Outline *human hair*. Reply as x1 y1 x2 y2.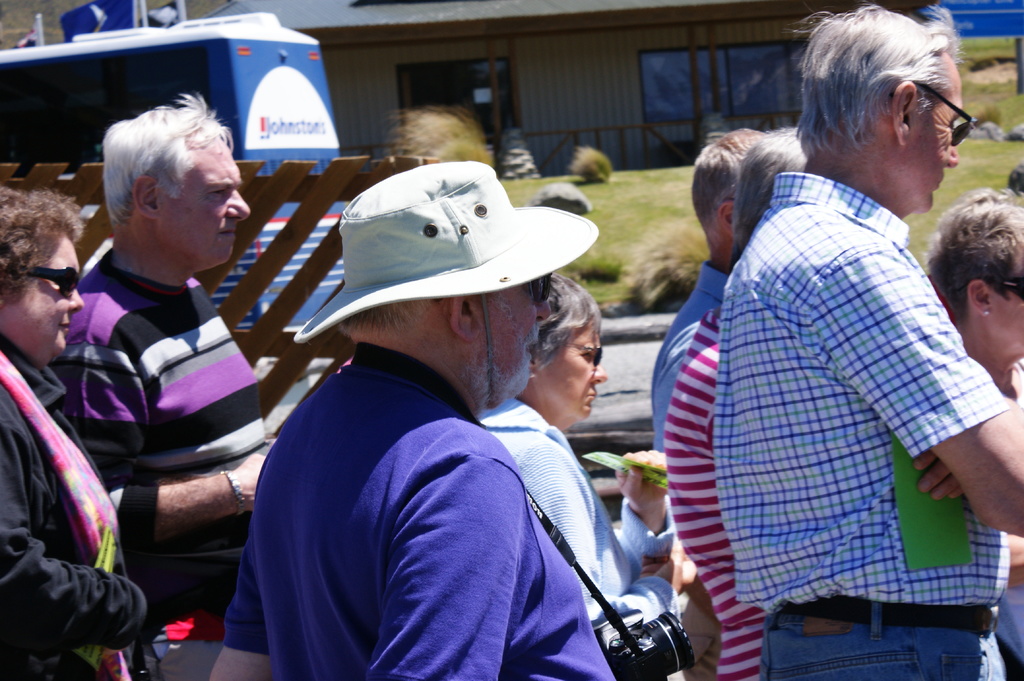
811 6 974 186.
